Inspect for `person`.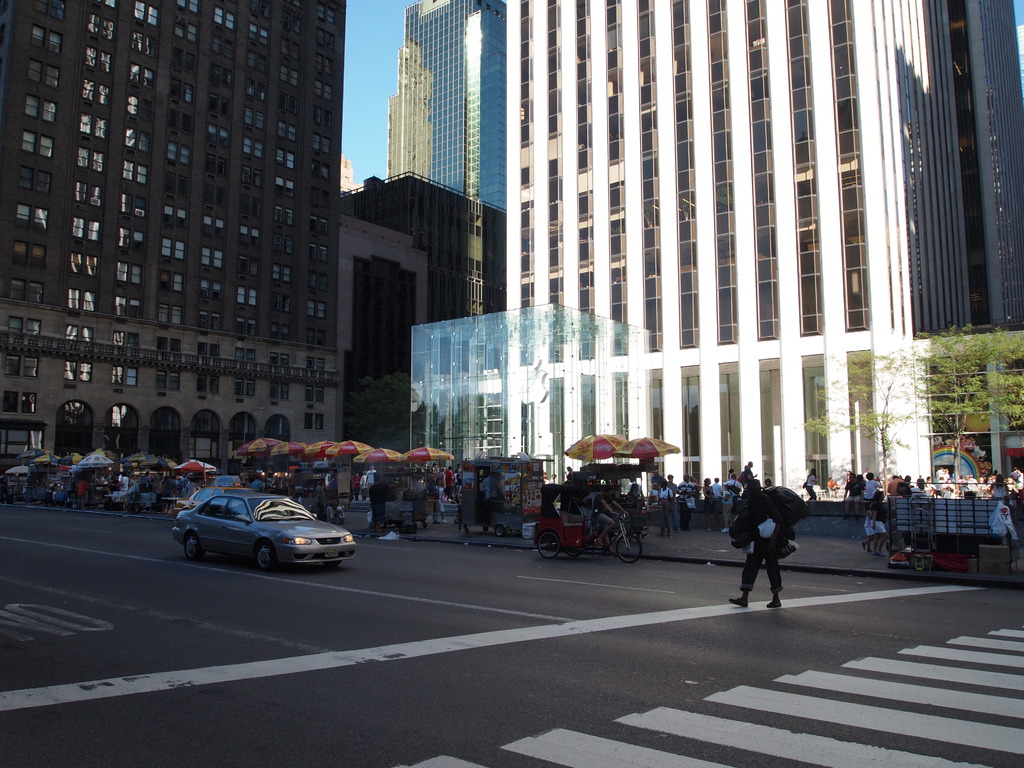
Inspection: <bbox>739, 476, 807, 614</bbox>.
